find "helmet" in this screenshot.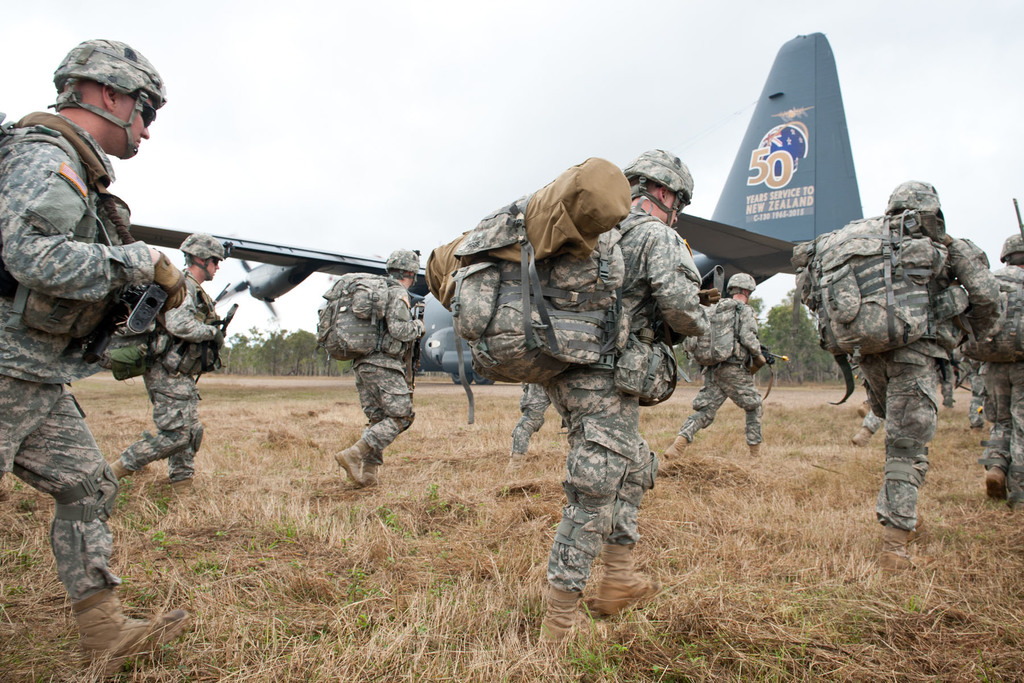
The bounding box for "helmet" is rect(384, 251, 423, 289).
